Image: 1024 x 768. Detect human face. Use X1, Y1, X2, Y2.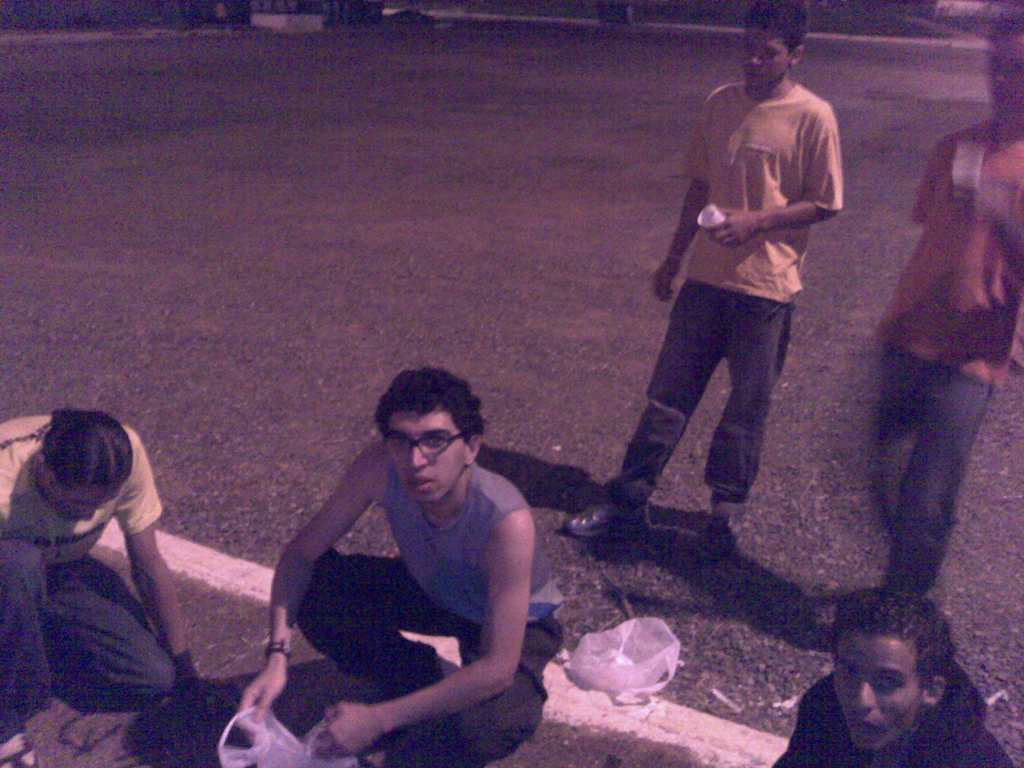
51, 485, 119, 521.
